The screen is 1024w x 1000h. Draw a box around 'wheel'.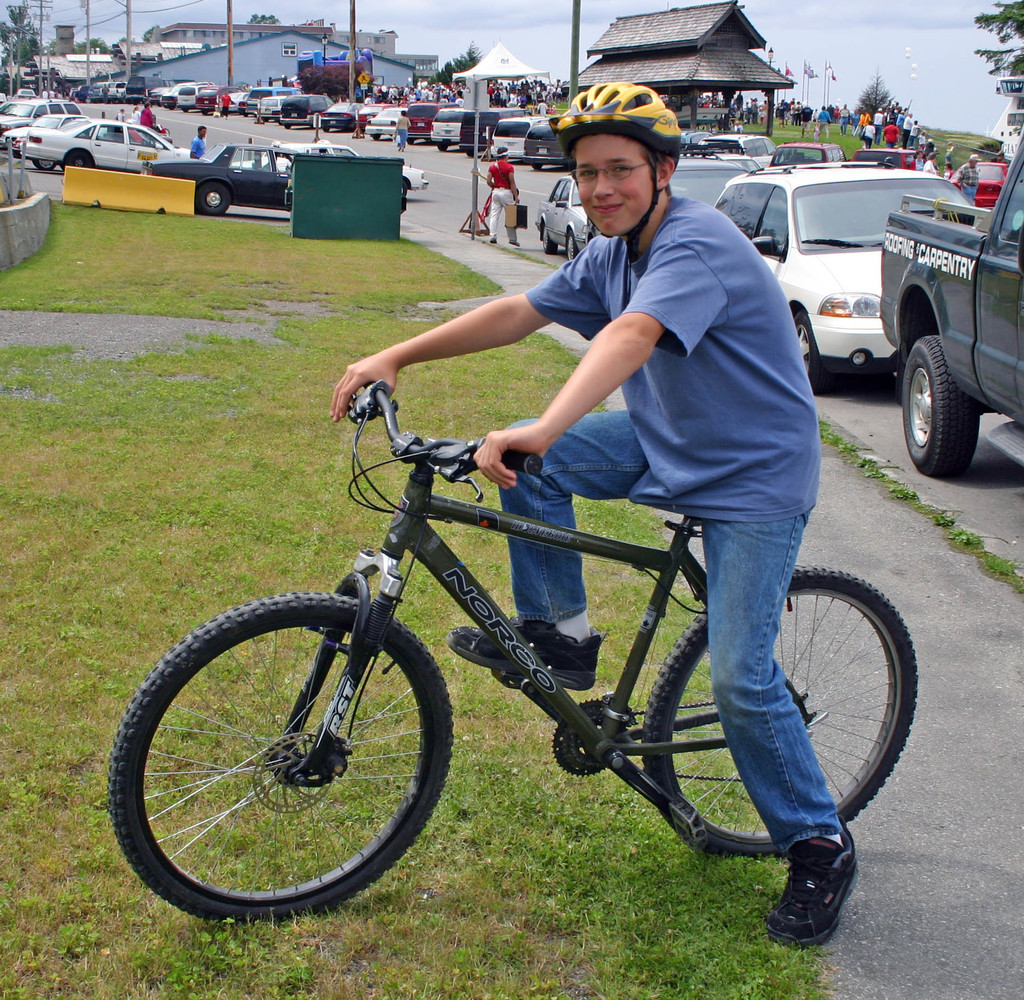
Rect(33, 161, 58, 173).
